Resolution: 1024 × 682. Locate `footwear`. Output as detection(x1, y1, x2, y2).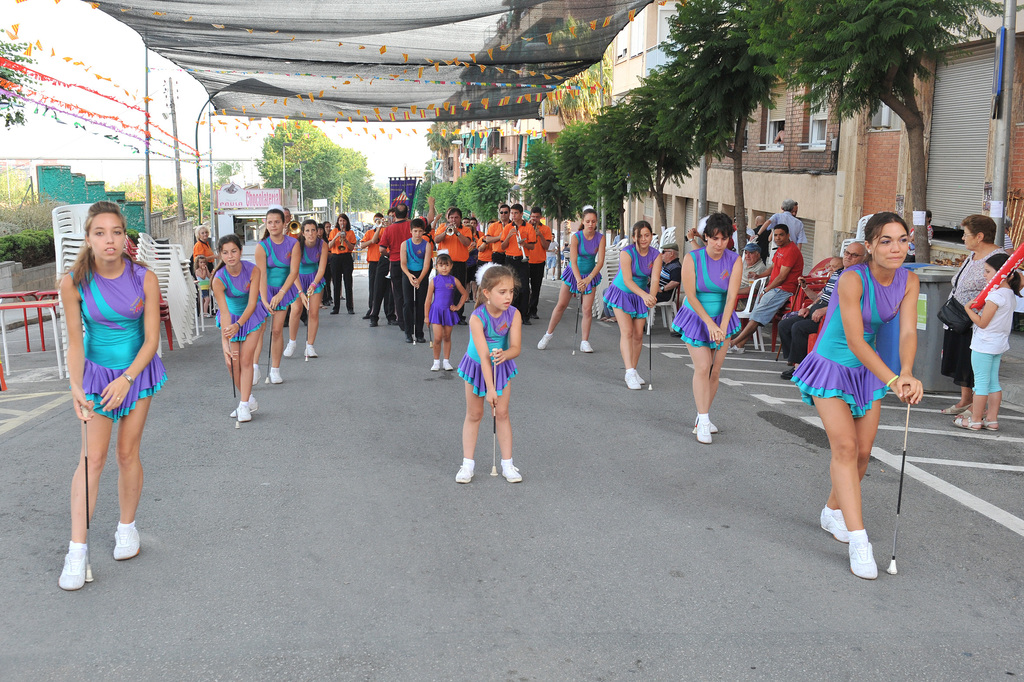
detection(56, 551, 86, 592).
